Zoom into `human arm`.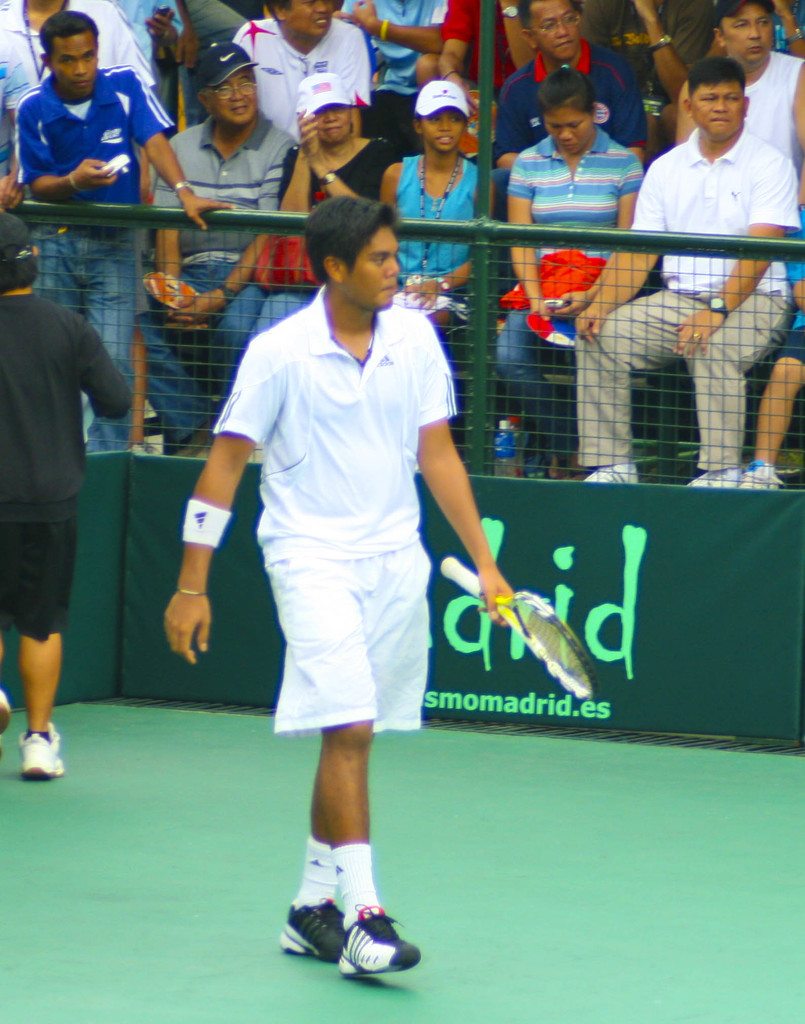
Zoom target: crop(394, 259, 473, 308).
